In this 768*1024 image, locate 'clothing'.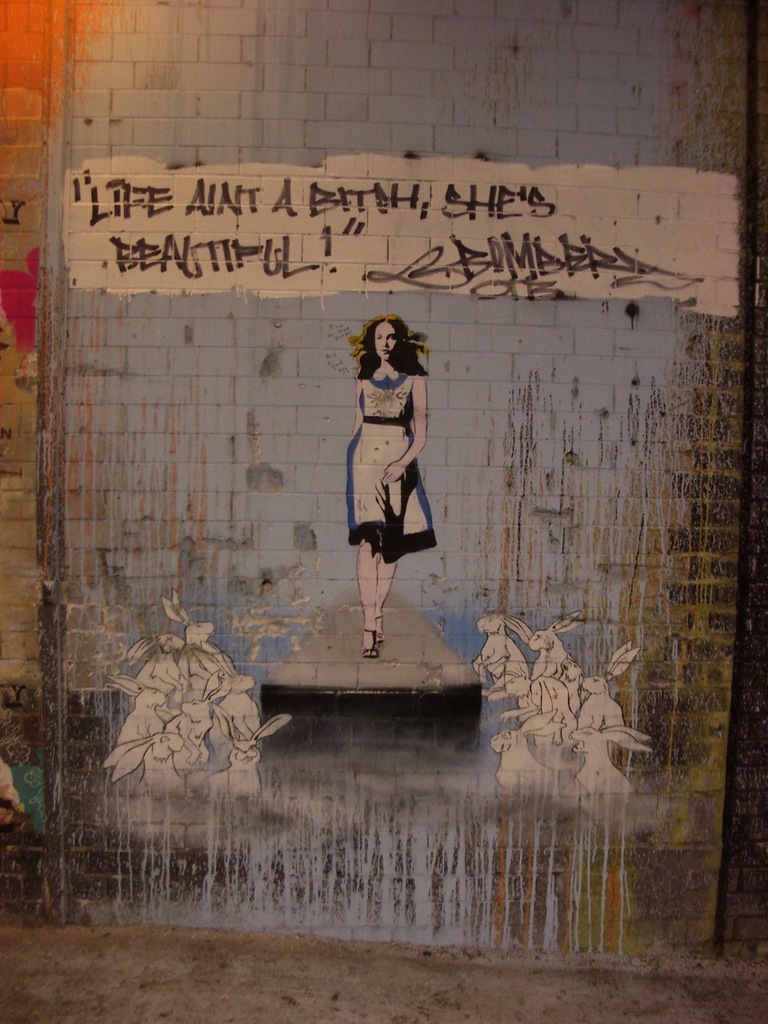
Bounding box: detection(342, 365, 440, 563).
